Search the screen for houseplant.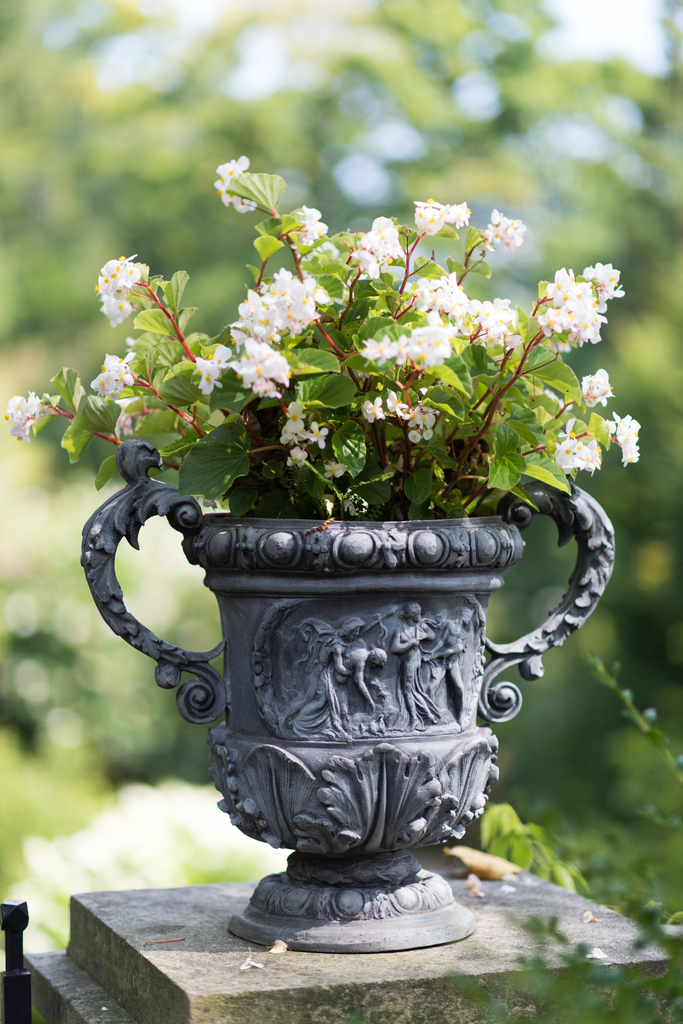
Found at rect(64, 262, 643, 935).
